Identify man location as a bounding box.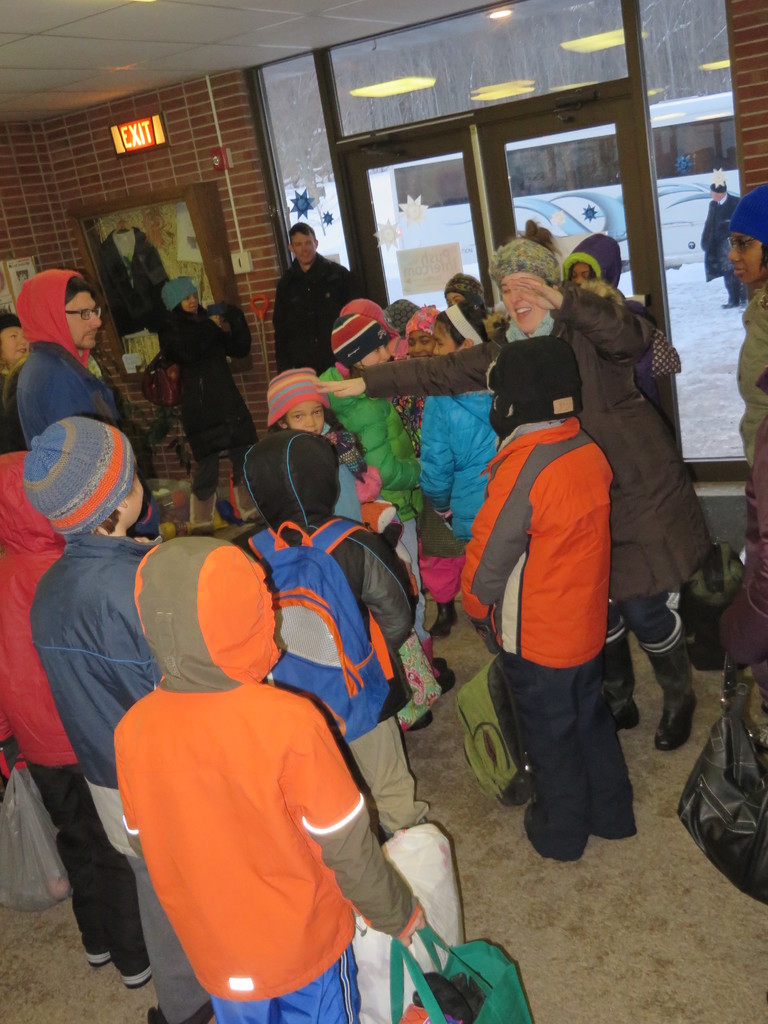
left=12, top=269, right=156, bottom=536.
